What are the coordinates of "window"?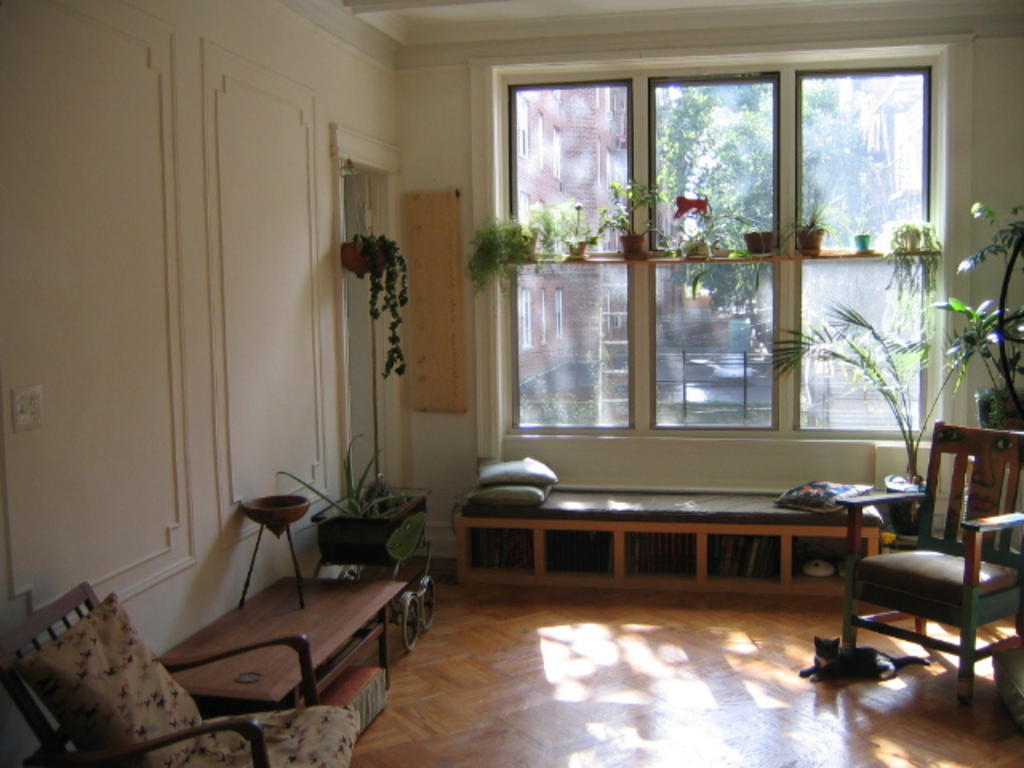
507/77/930/430.
